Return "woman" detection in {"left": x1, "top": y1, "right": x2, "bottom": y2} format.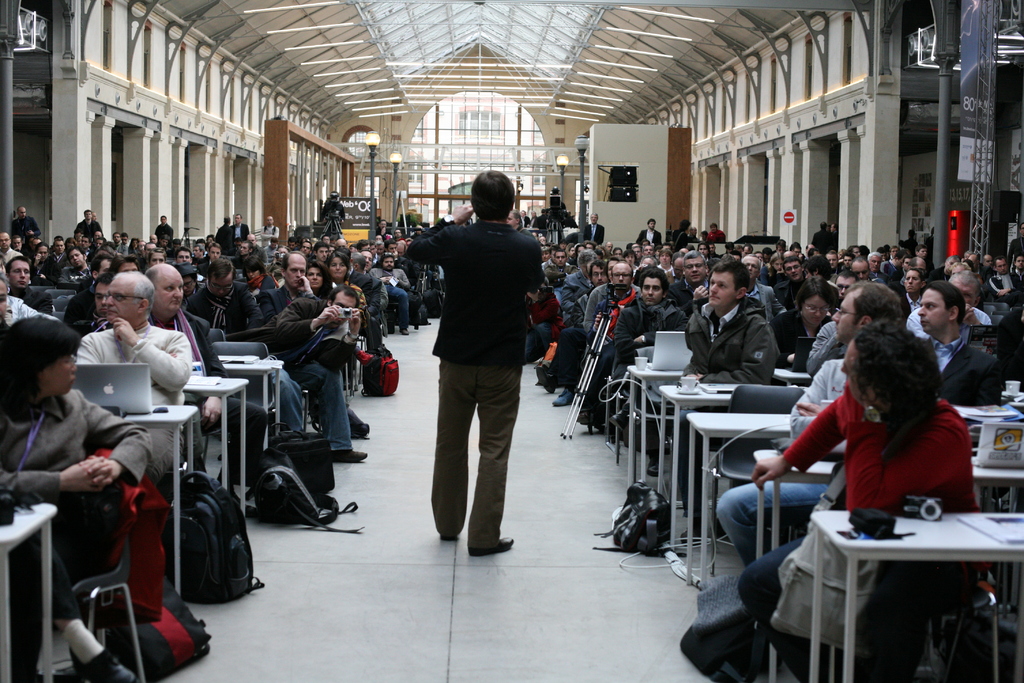
{"left": 767, "top": 276, "right": 833, "bottom": 368}.
